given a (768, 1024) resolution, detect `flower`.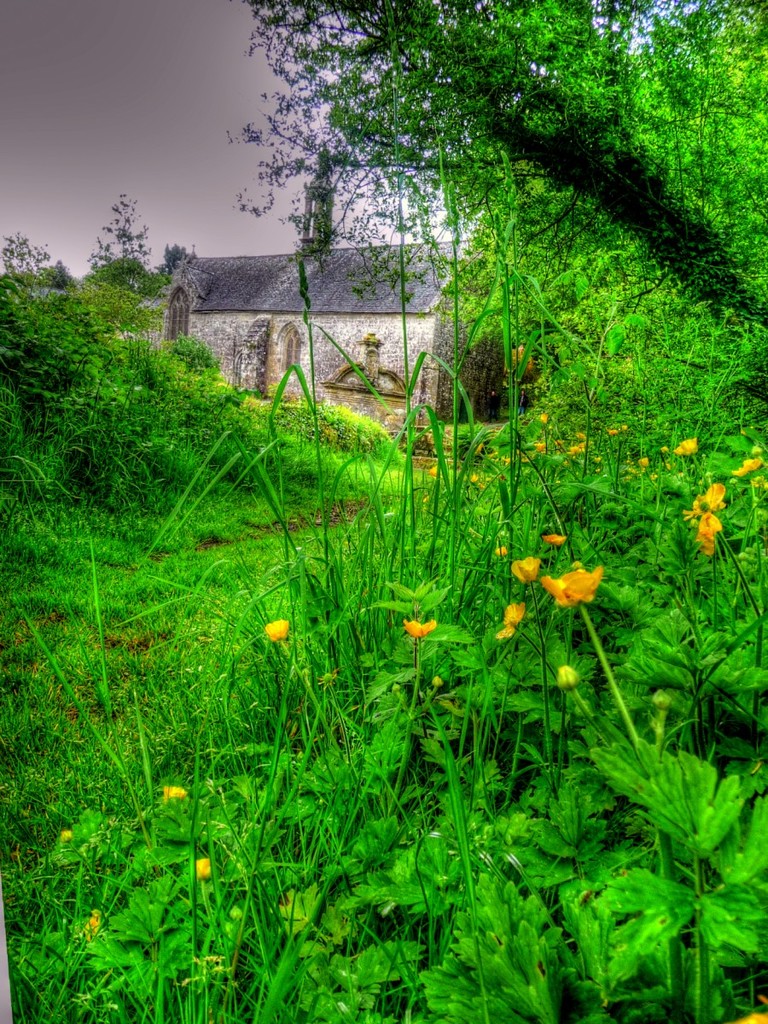
l=262, t=620, r=288, b=646.
